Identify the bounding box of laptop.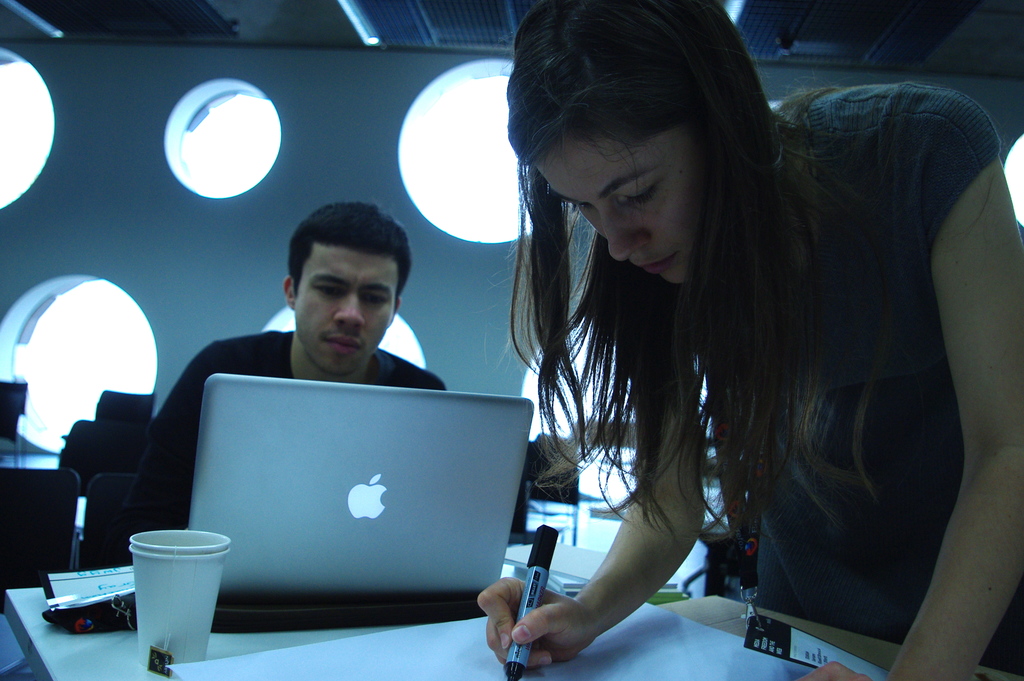
rect(212, 368, 536, 621).
